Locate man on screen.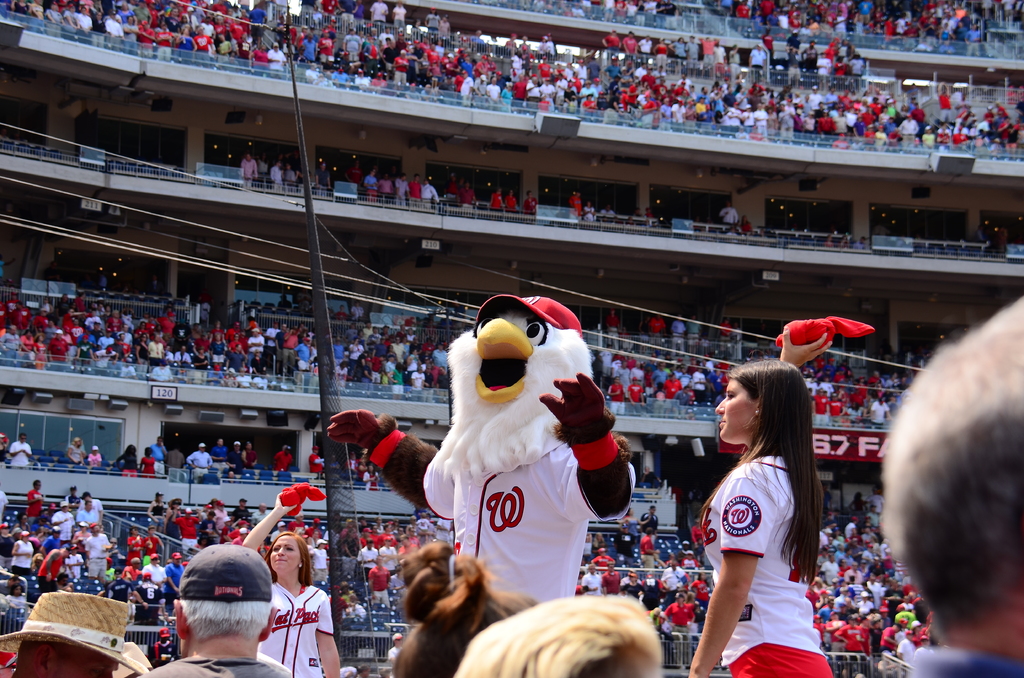
On screen at (92,351,115,377).
